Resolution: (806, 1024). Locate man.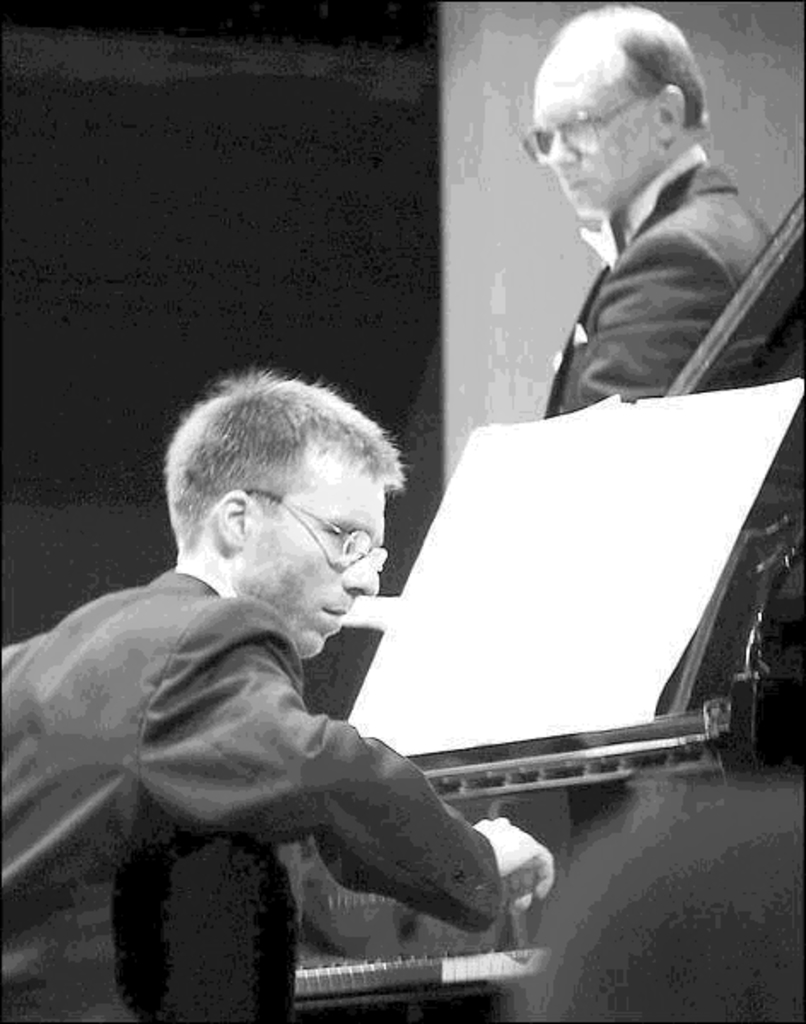
{"x1": 523, "y1": 2, "x2": 772, "y2": 416}.
